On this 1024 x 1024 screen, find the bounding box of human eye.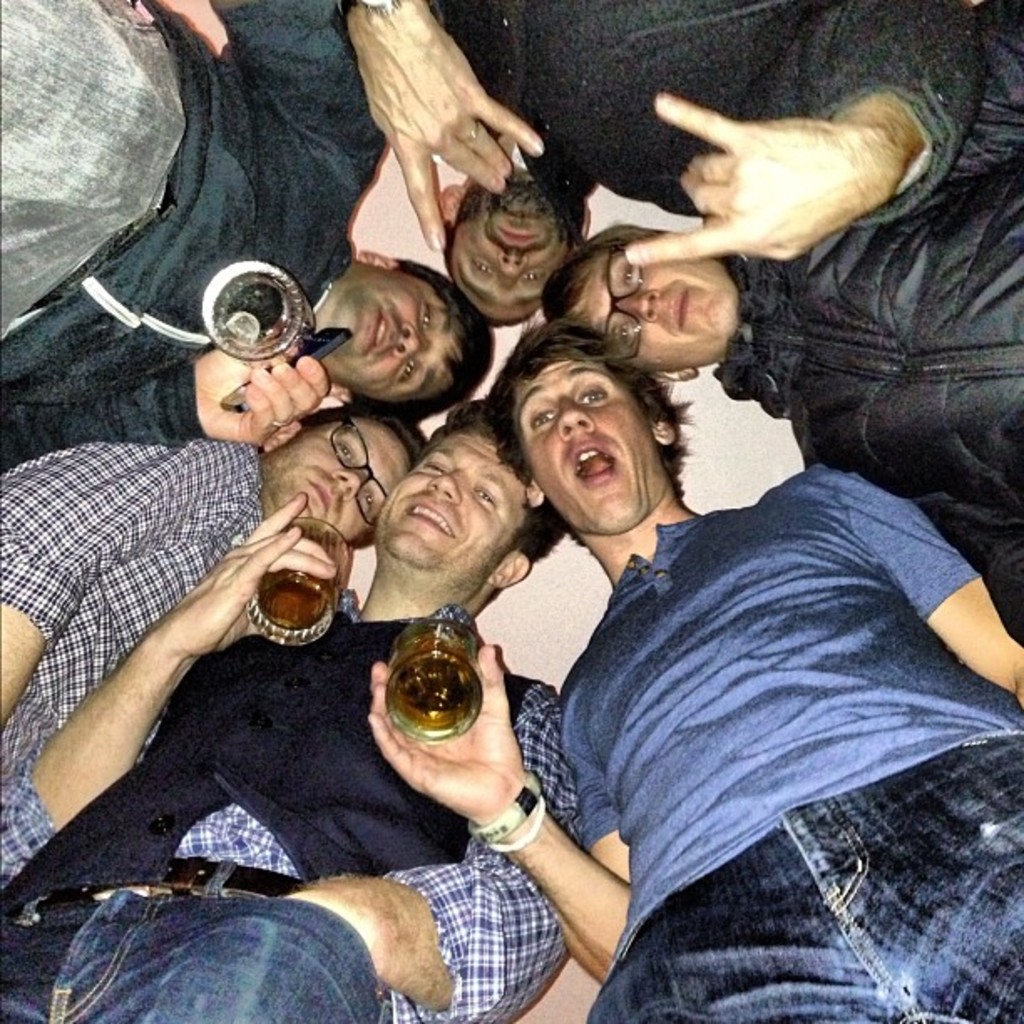
Bounding box: x1=577, y1=383, x2=606, y2=410.
